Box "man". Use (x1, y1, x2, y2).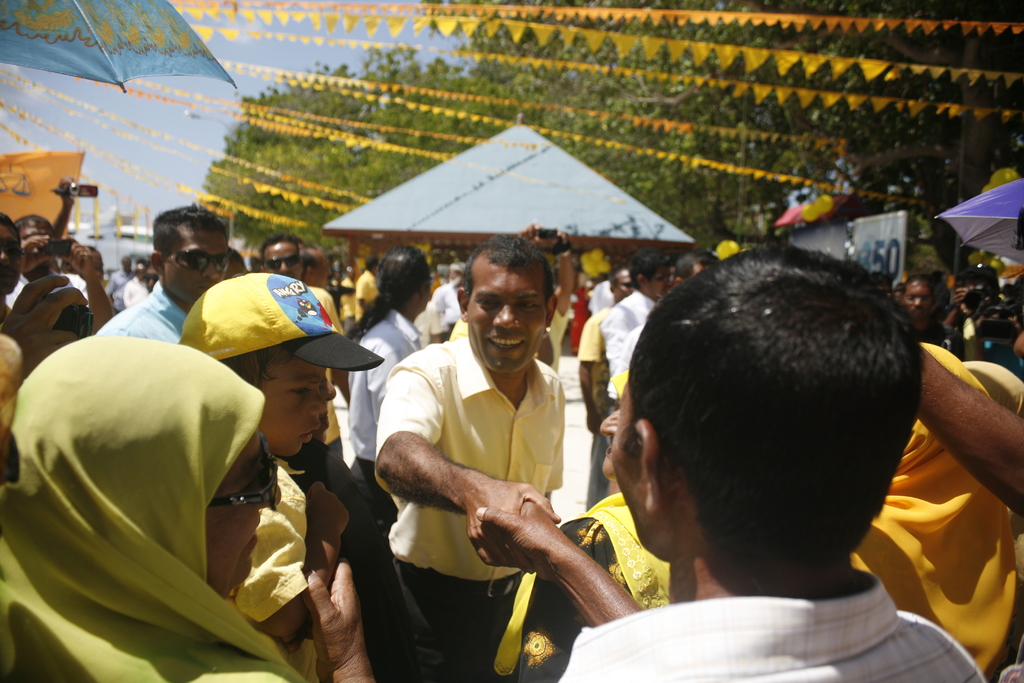
(301, 245, 335, 291).
